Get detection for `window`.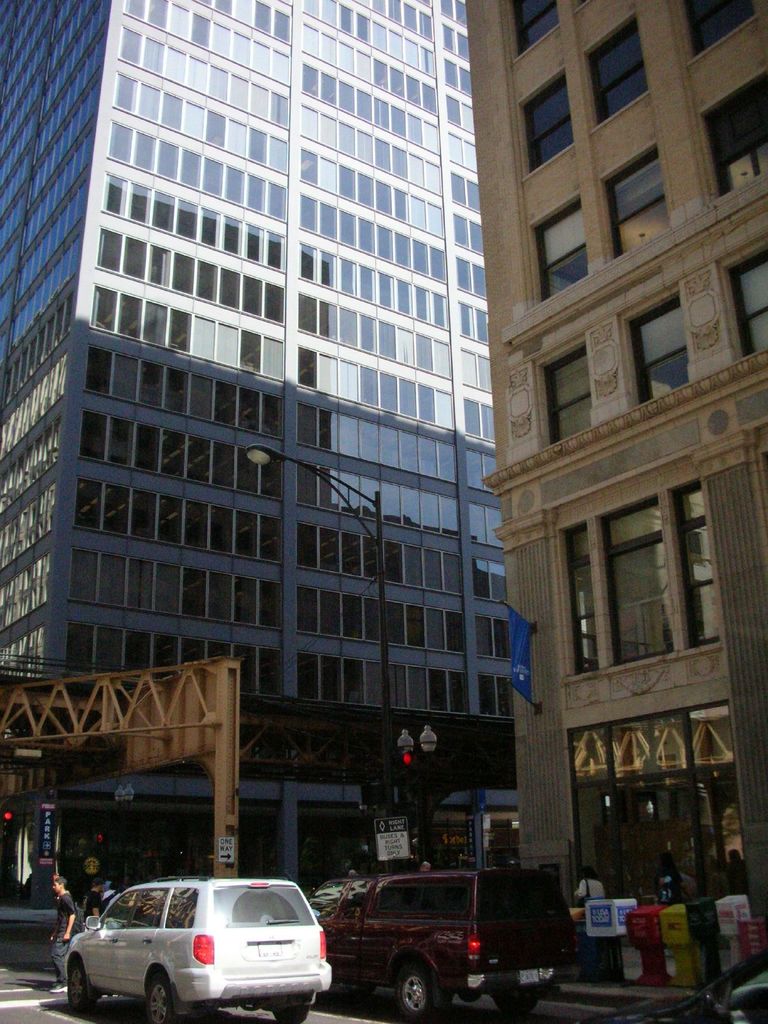
Detection: (left=593, top=490, right=675, bottom=664).
